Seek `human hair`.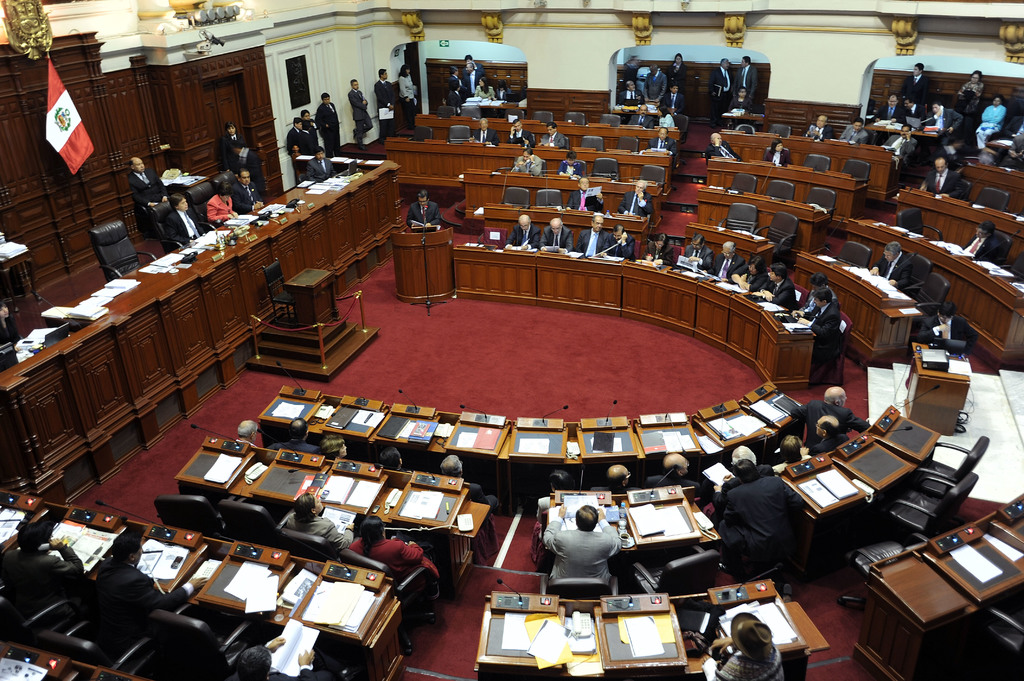
[x1=397, y1=65, x2=410, y2=77].
